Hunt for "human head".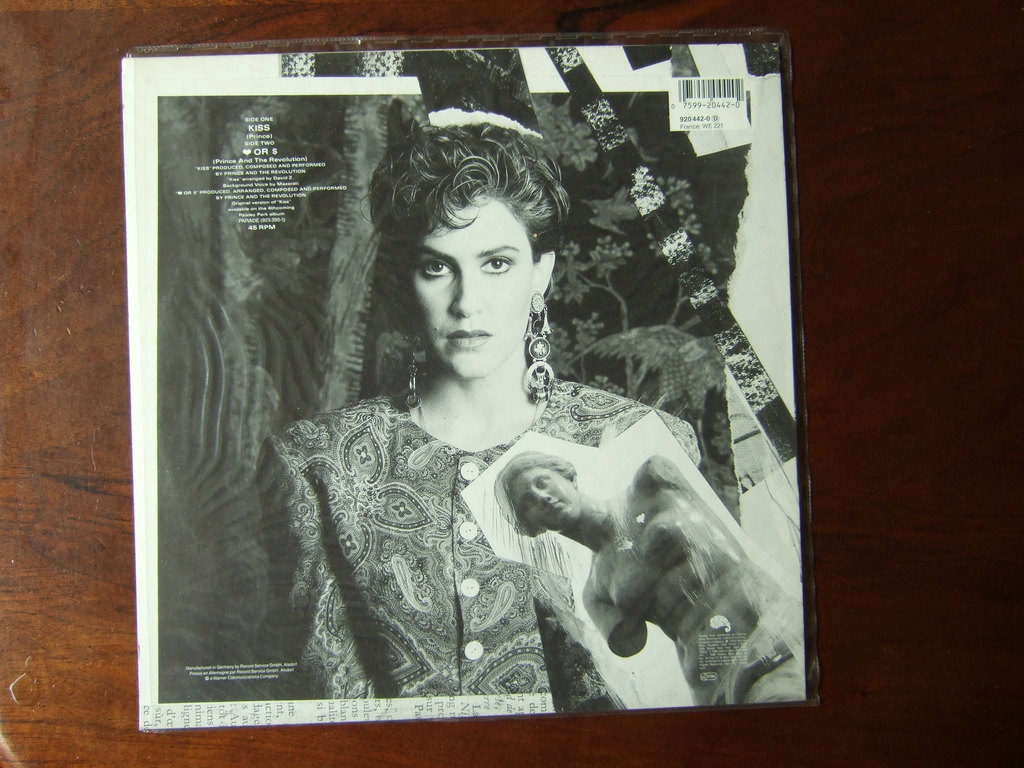
Hunted down at select_region(371, 120, 542, 394).
